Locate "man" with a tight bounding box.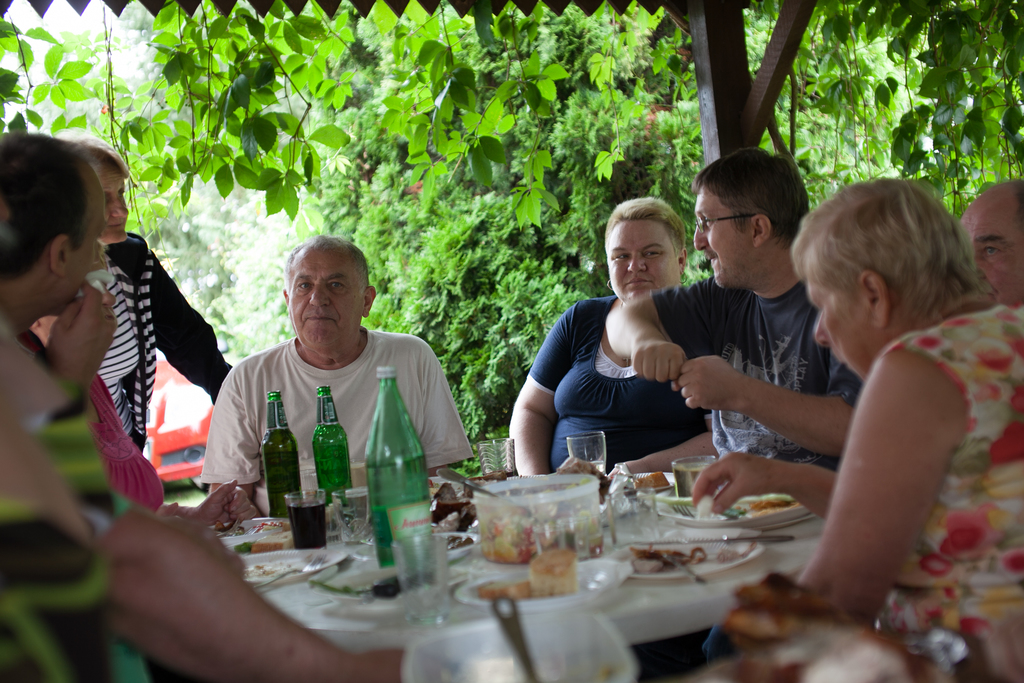
[x1=0, y1=394, x2=404, y2=682].
